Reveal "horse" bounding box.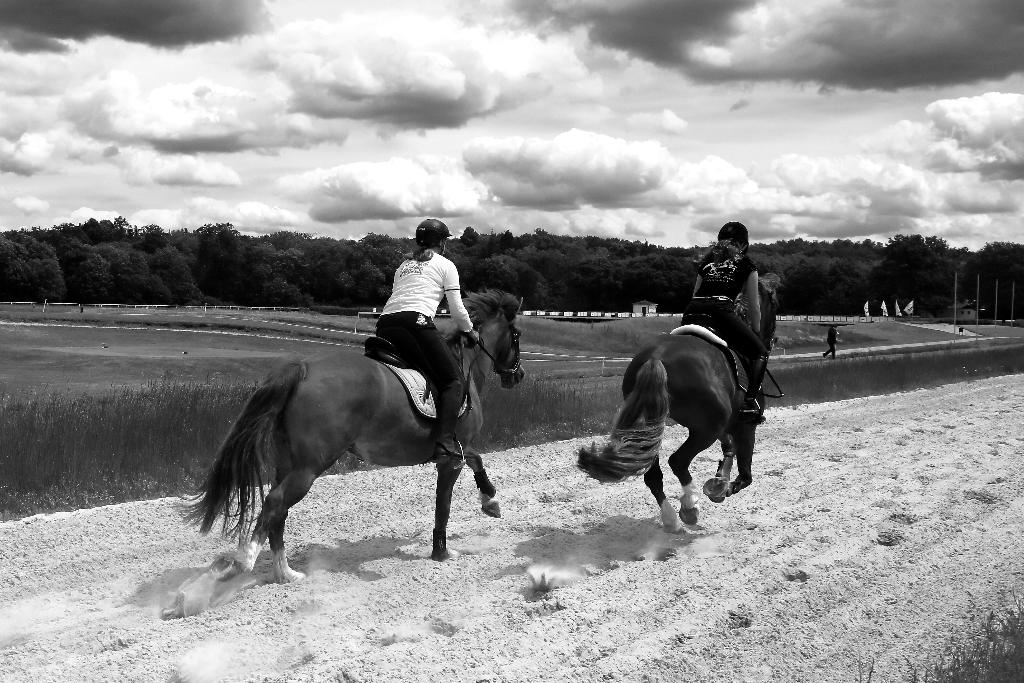
Revealed: x1=172 y1=286 x2=527 y2=586.
